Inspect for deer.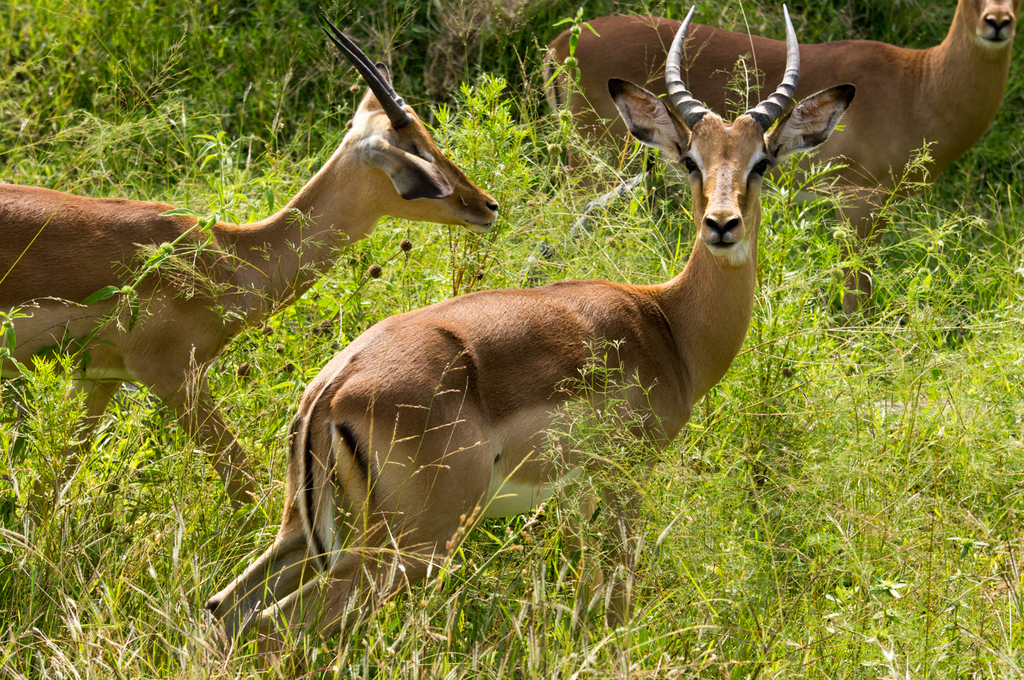
Inspection: (0, 4, 501, 533).
